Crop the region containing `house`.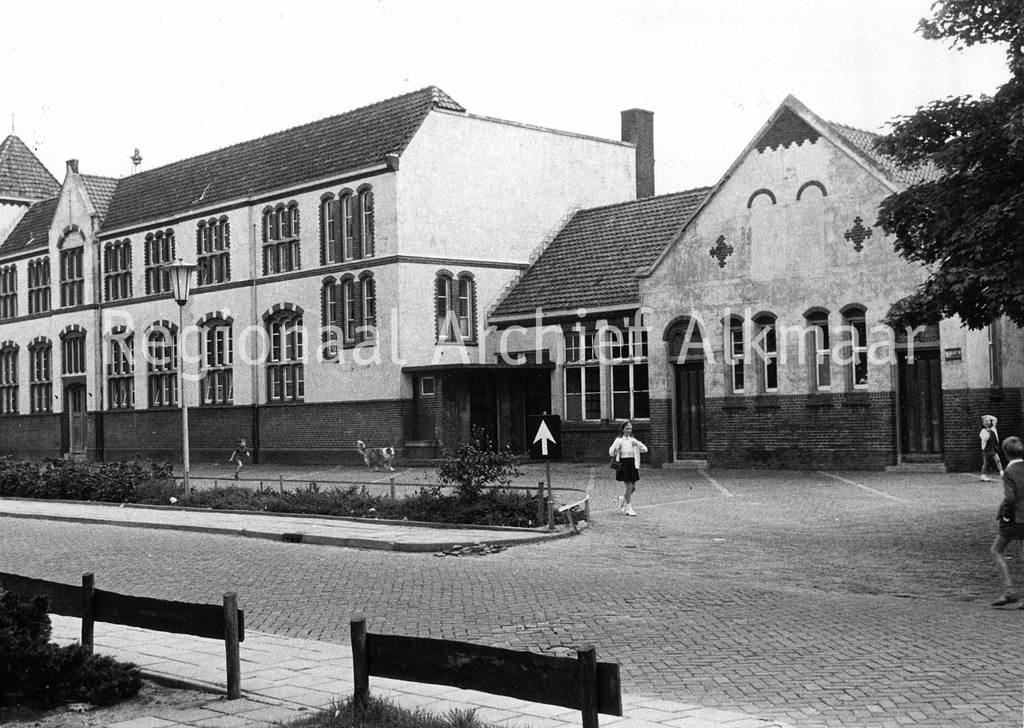
Crop region: <region>508, 80, 934, 484</region>.
